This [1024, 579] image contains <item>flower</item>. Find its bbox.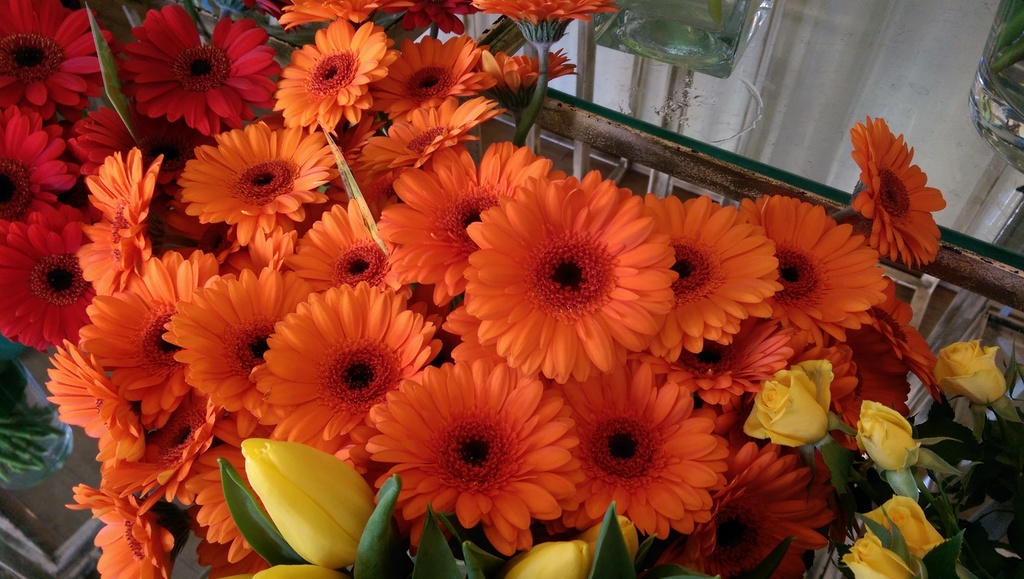
locate(454, 36, 585, 91).
